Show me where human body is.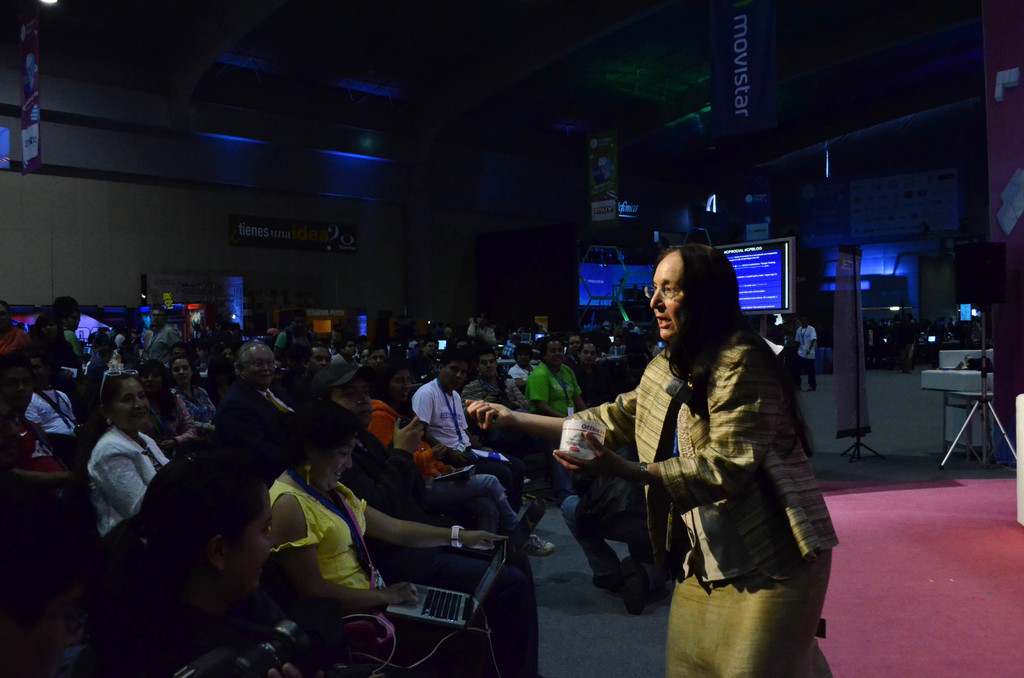
human body is at bbox(0, 297, 28, 362).
